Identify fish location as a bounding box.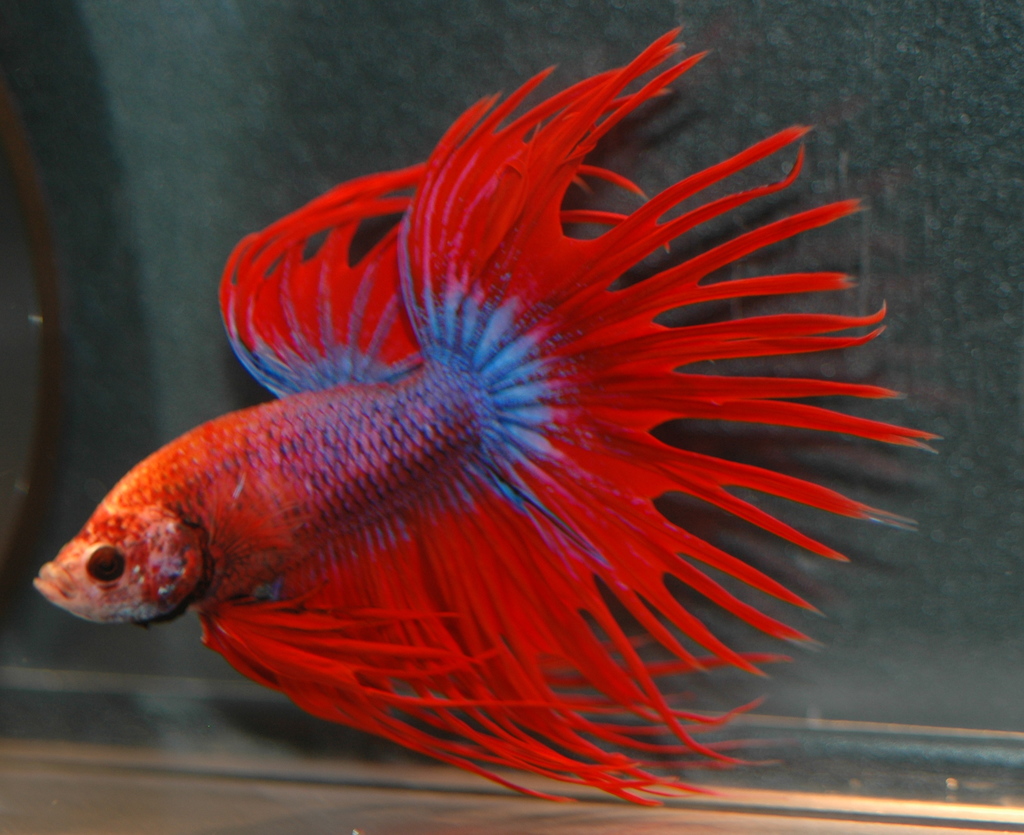
pyautogui.locateOnScreen(31, 21, 946, 804).
